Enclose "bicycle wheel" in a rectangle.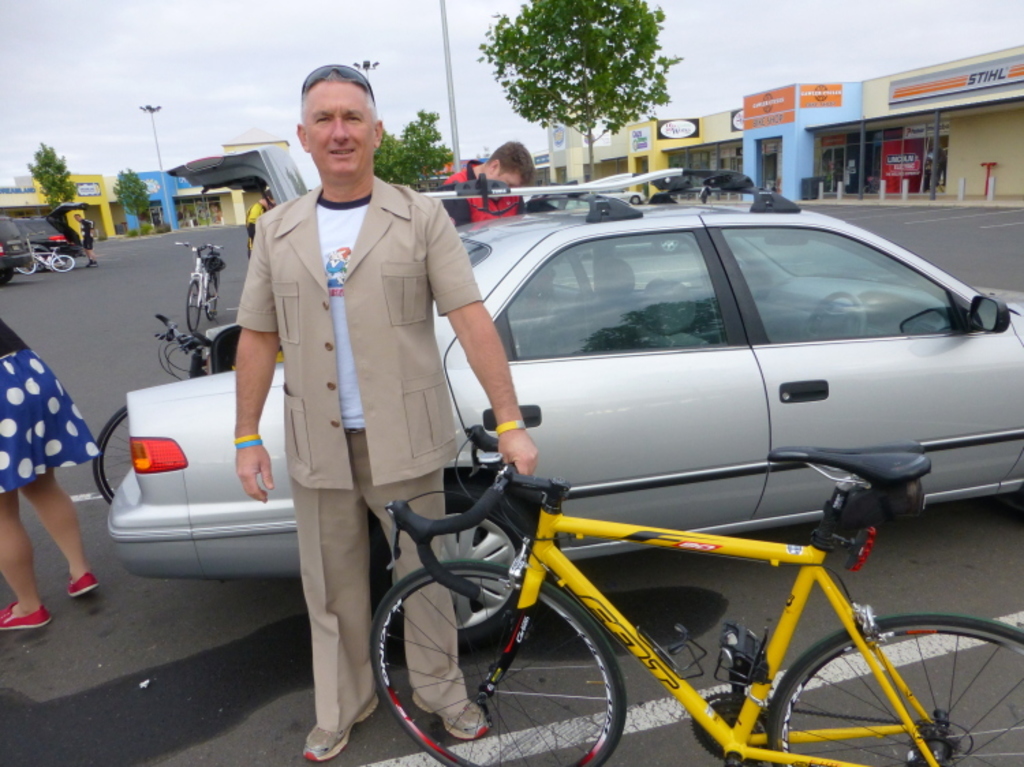
bbox=(49, 252, 74, 272).
